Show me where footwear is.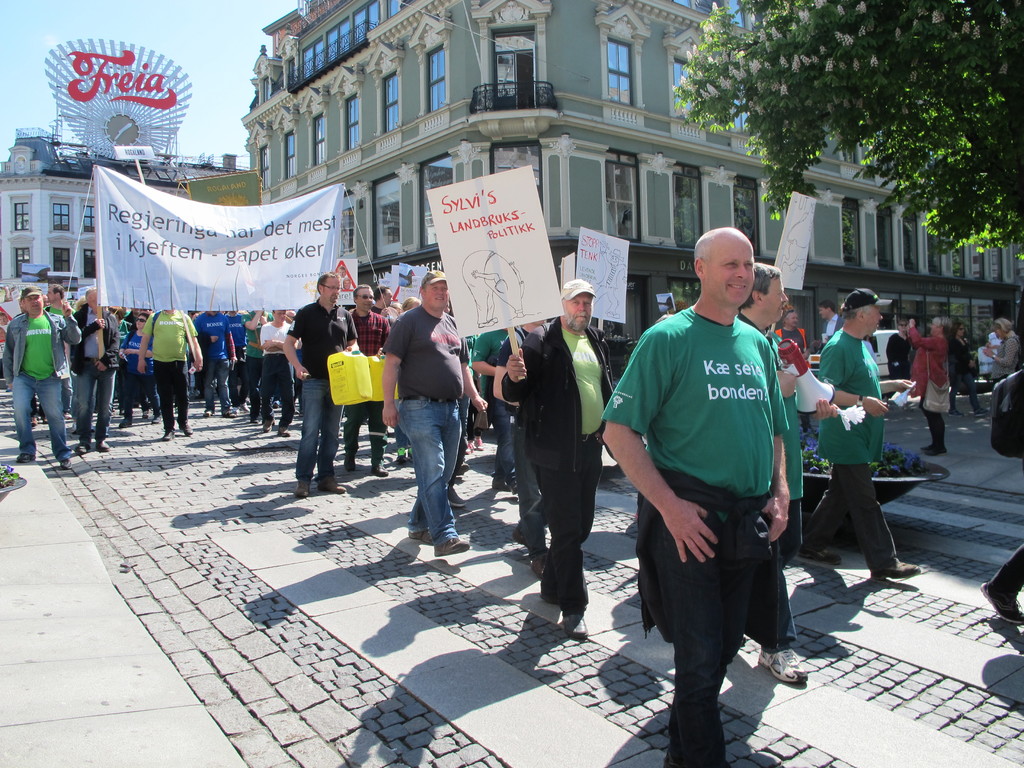
footwear is at {"x1": 371, "y1": 463, "x2": 388, "y2": 477}.
